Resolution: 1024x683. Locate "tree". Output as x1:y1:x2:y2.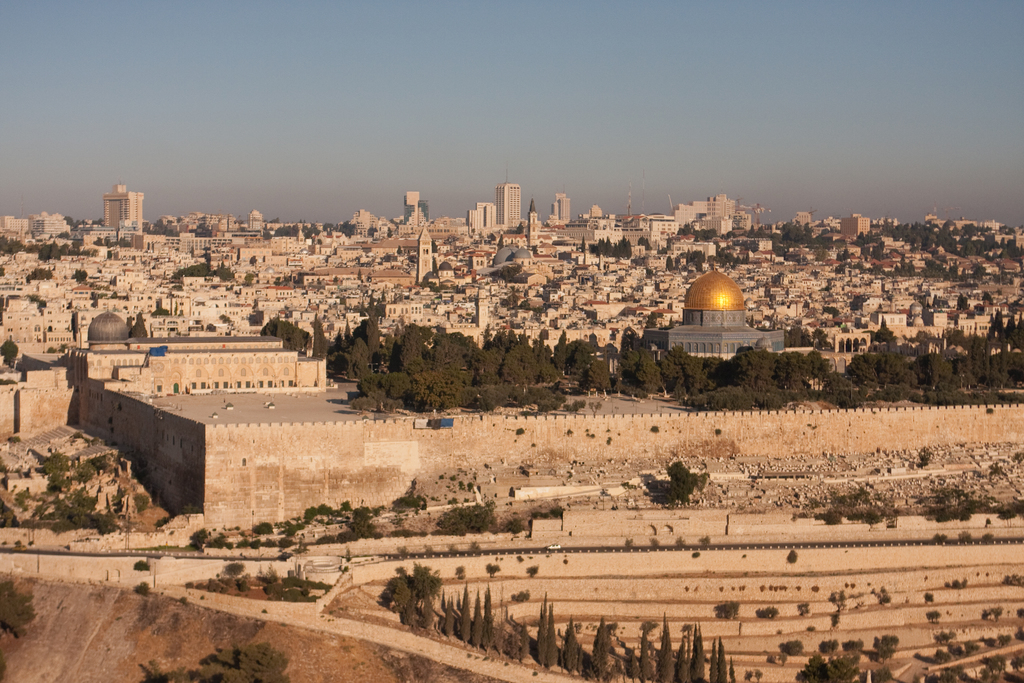
129:311:147:336.
